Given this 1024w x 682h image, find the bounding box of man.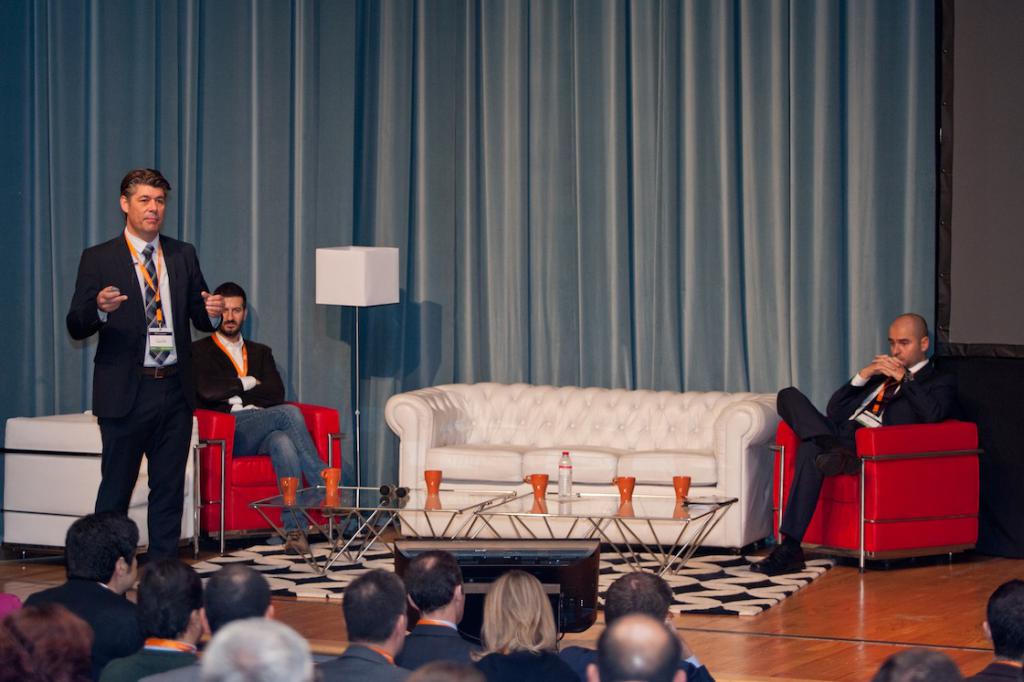
[left=199, top=615, right=308, bottom=681].
